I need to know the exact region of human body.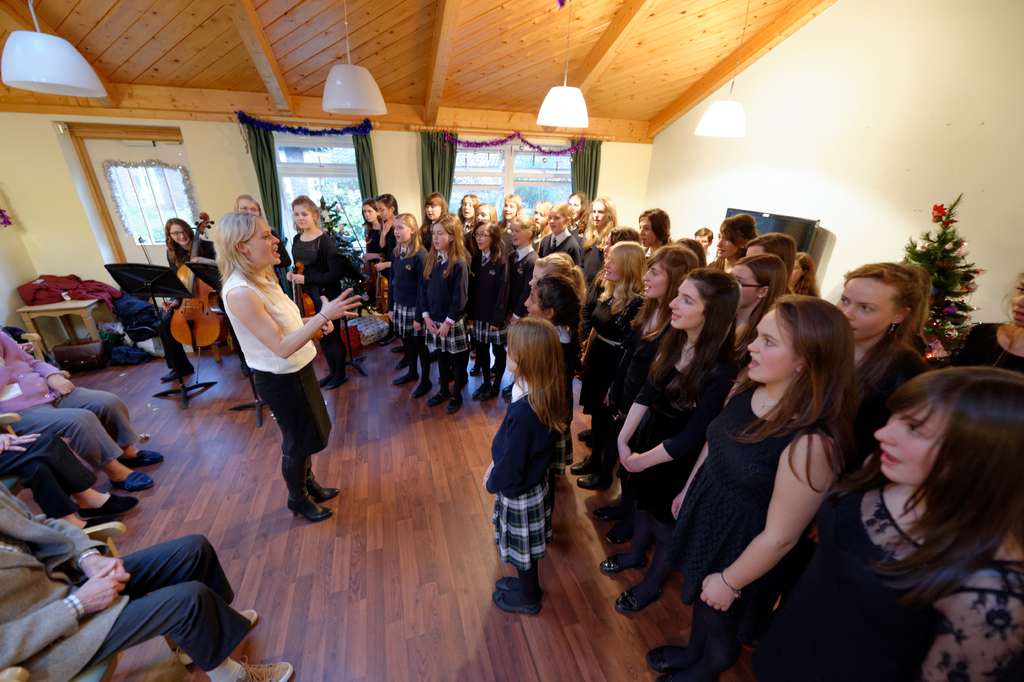
Region: x1=223, y1=197, x2=338, y2=532.
